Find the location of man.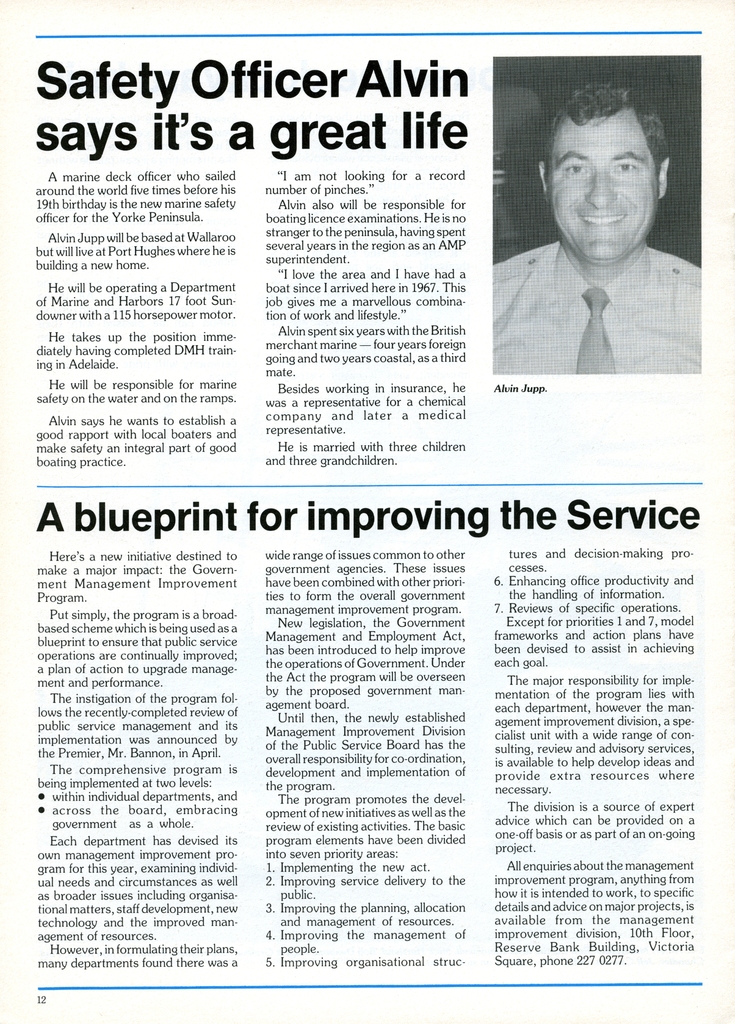
Location: rect(497, 90, 697, 361).
